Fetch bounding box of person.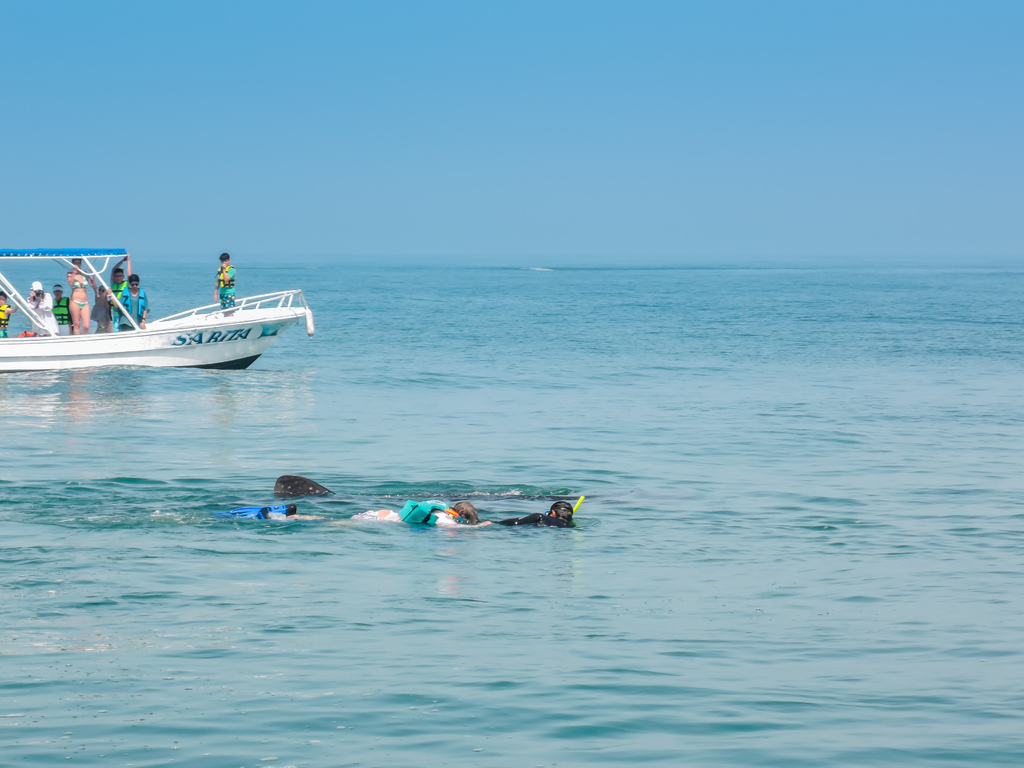
Bbox: [497, 502, 580, 528].
